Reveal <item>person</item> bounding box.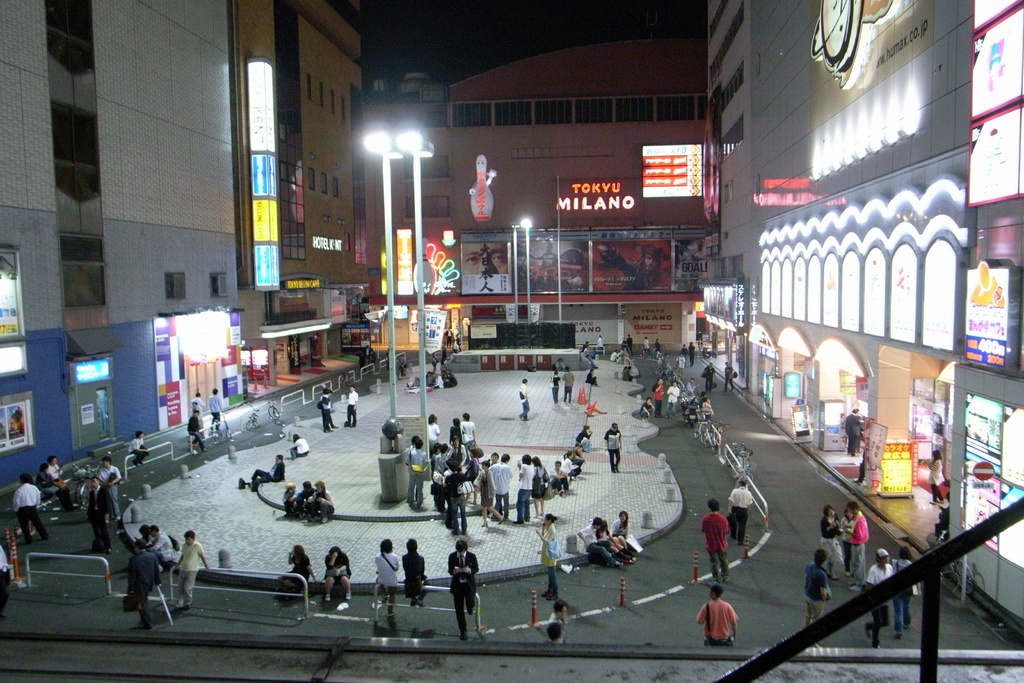
Revealed: (left=610, top=512, right=641, bottom=556).
